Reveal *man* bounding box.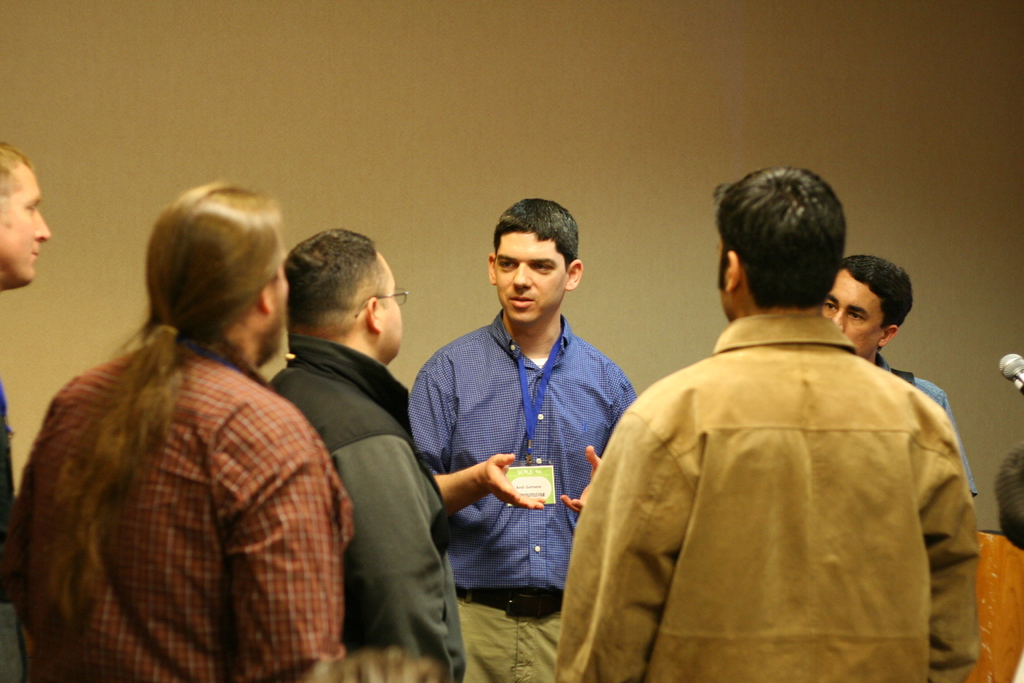
Revealed: l=0, t=139, r=52, b=508.
